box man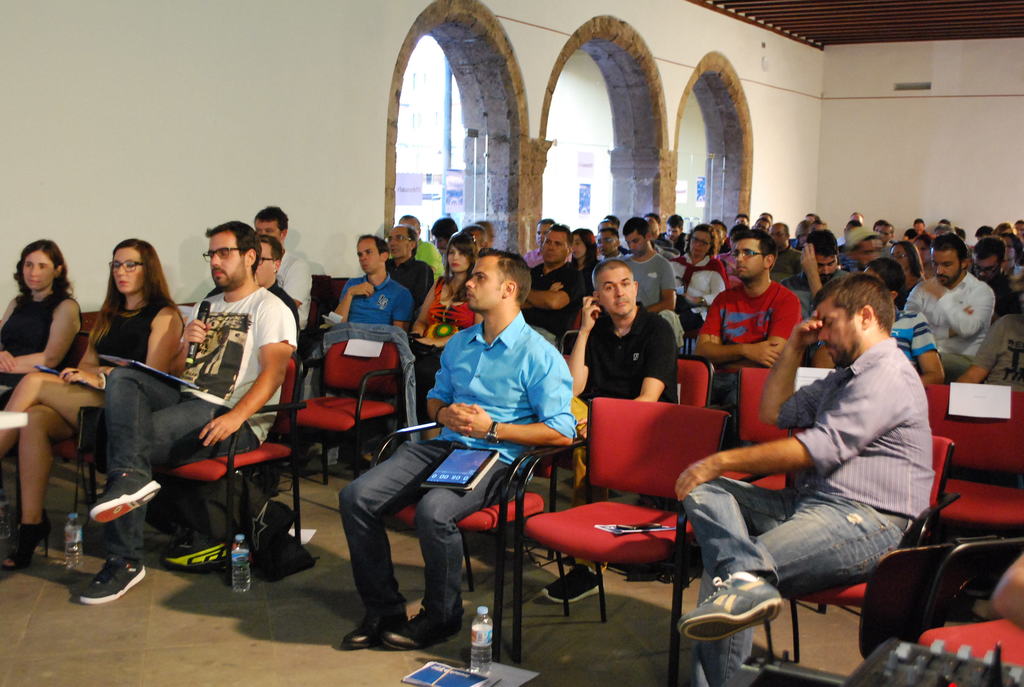
box(388, 225, 436, 312)
